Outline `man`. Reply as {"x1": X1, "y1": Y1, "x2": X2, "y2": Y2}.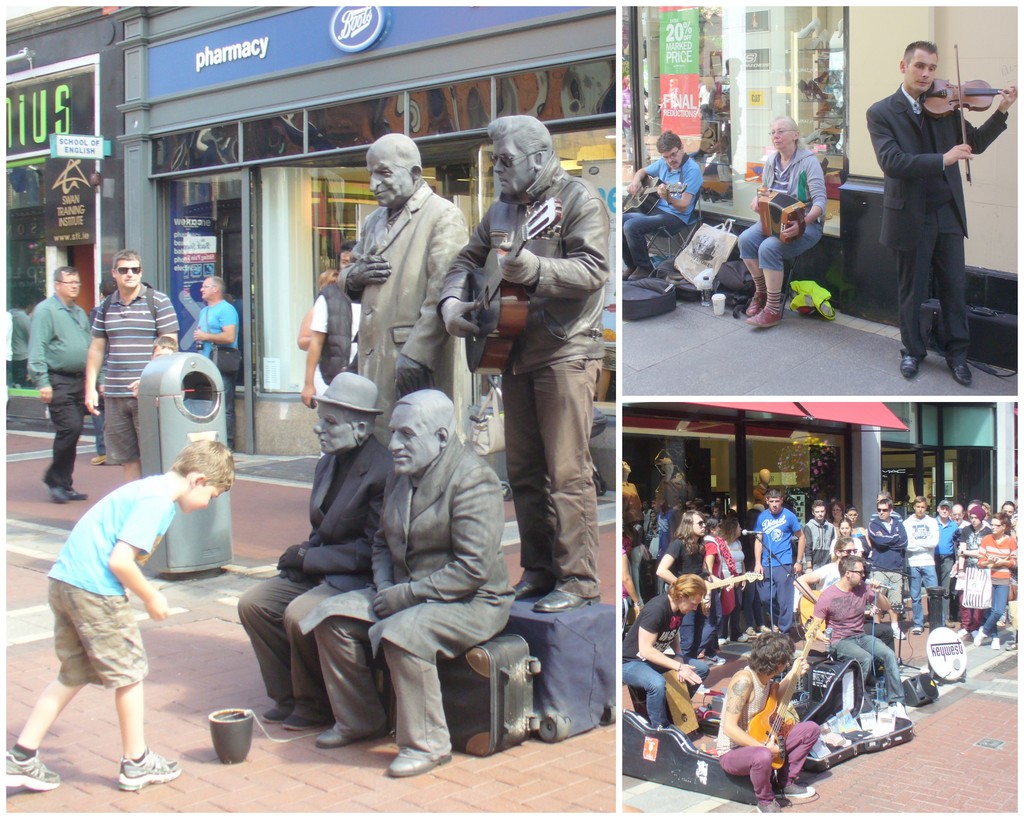
{"x1": 193, "y1": 275, "x2": 243, "y2": 451}.
